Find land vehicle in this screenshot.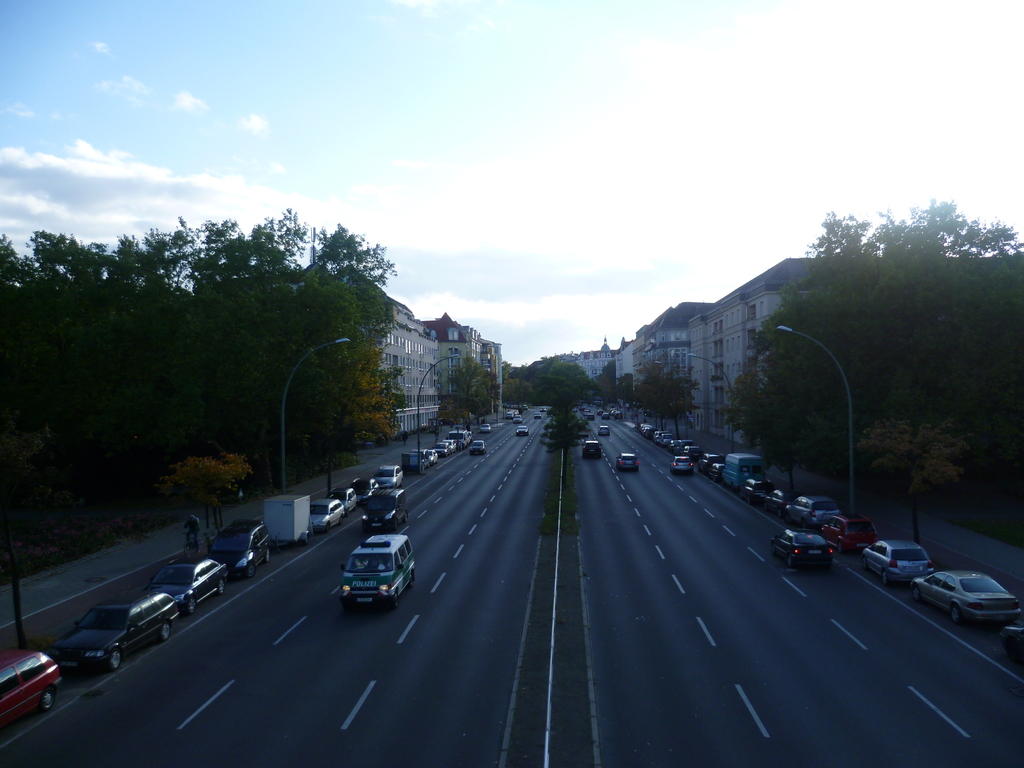
The bounding box for land vehicle is crop(614, 451, 641, 474).
